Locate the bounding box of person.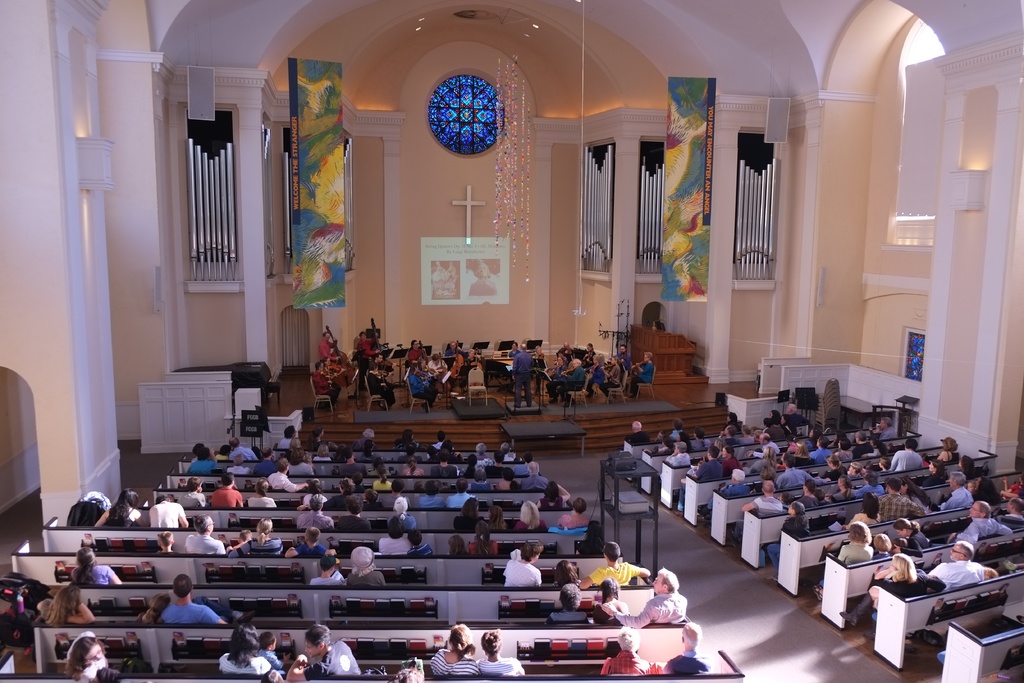
Bounding box: box(387, 665, 429, 680).
